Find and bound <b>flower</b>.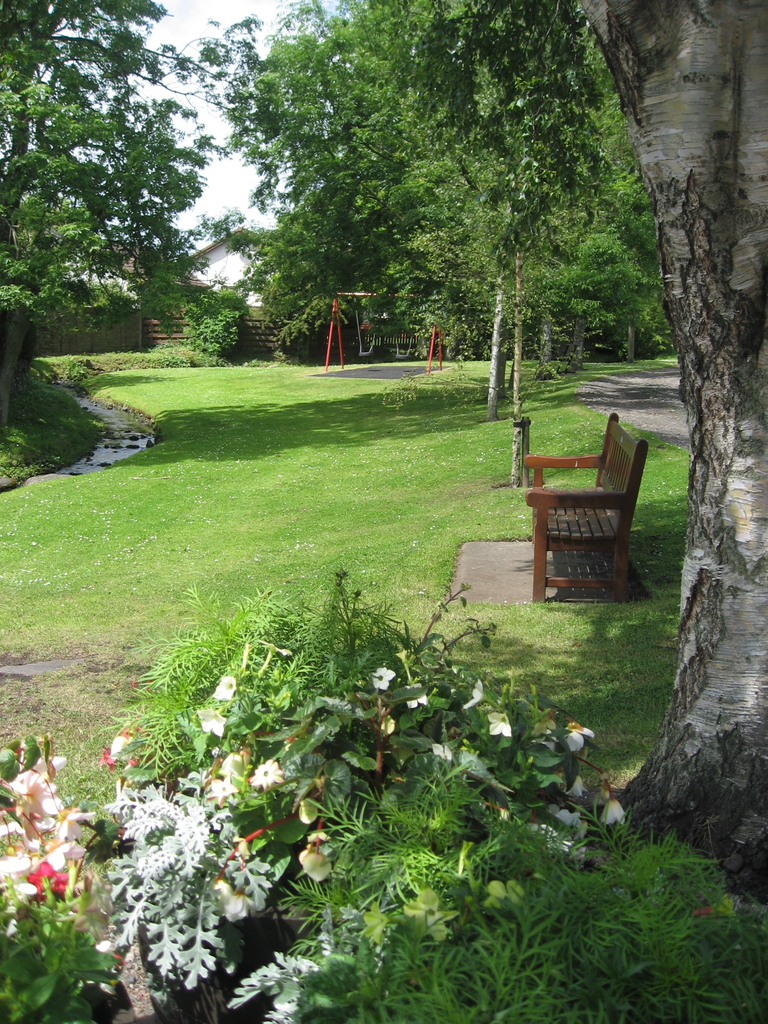
Bound: select_region(204, 776, 241, 804).
